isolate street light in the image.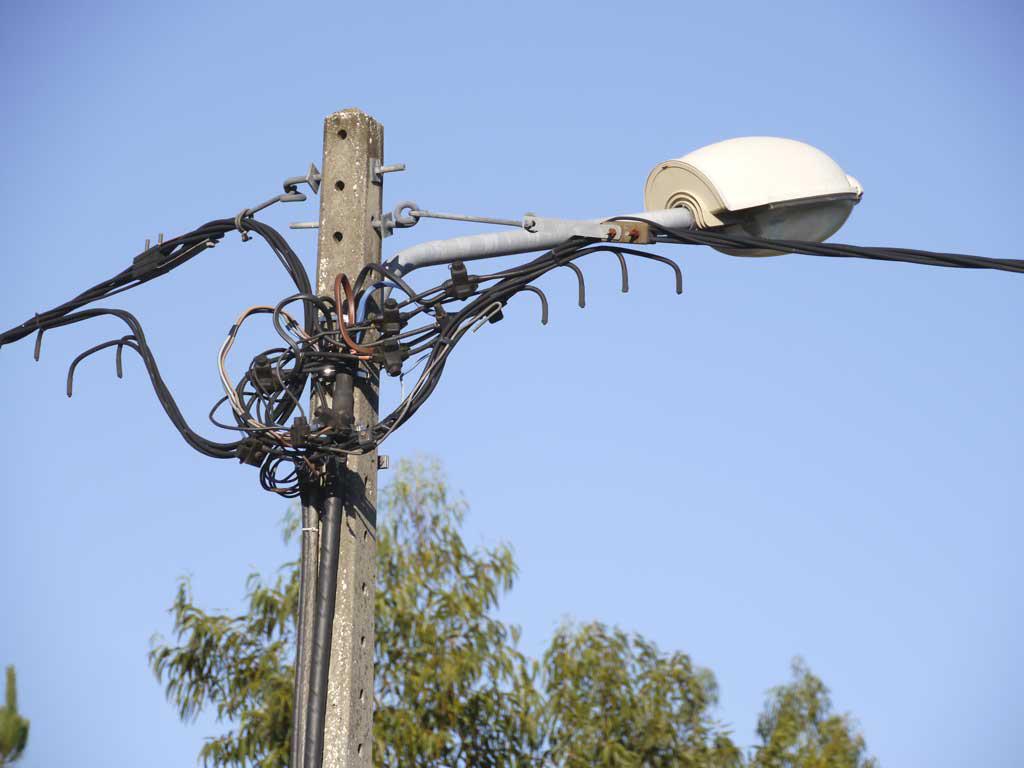
Isolated region: rect(289, 103, 871, 764).
